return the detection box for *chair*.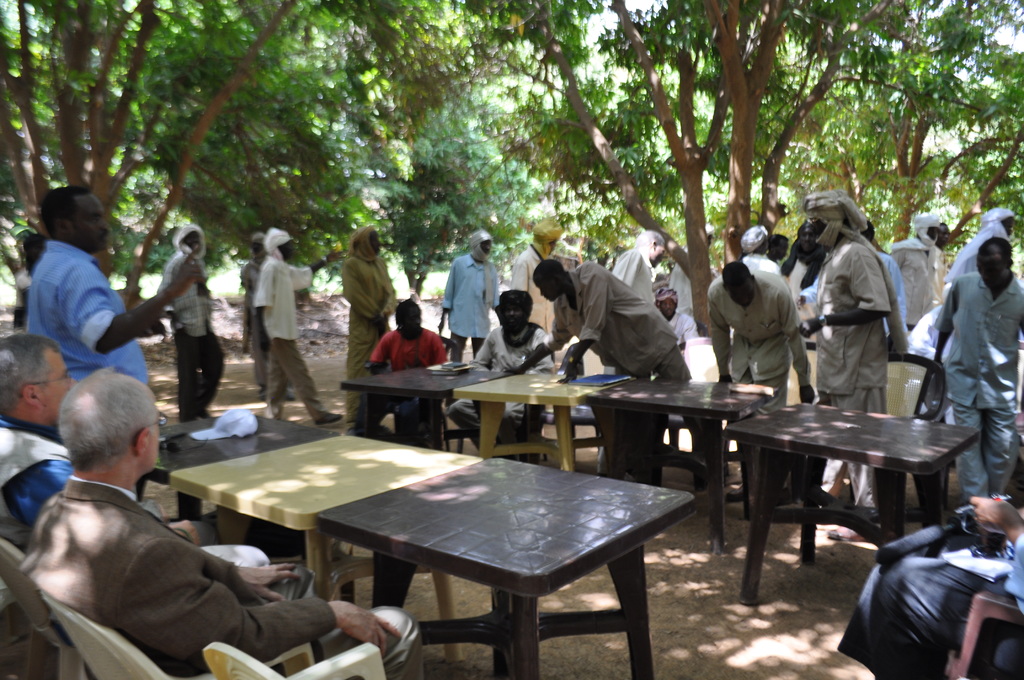
781,335,831,414.
